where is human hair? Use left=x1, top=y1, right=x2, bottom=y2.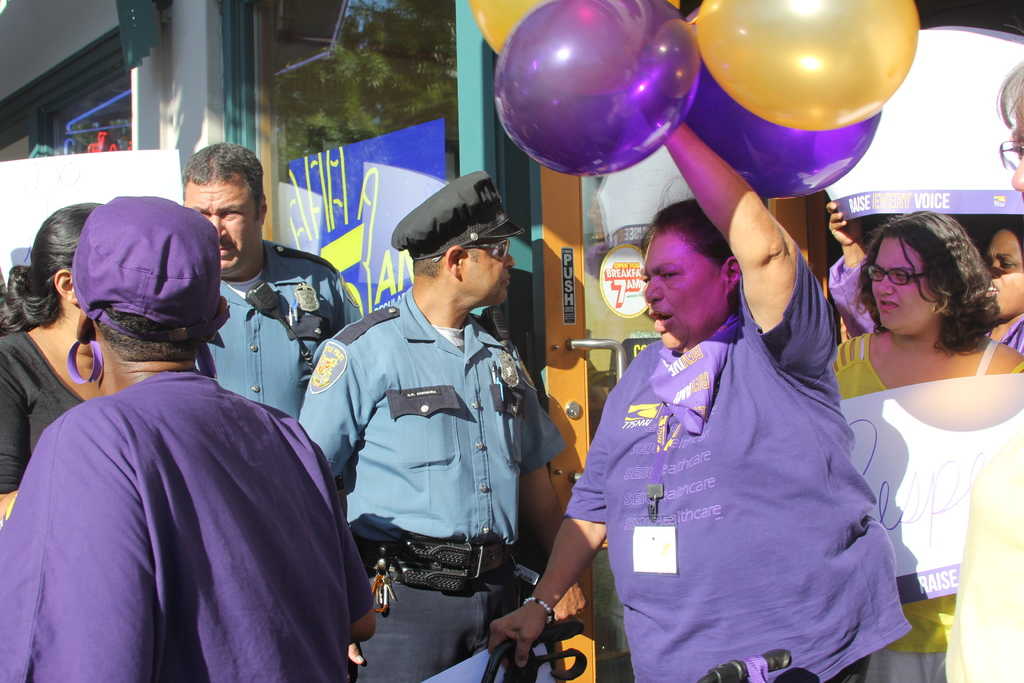
left=997, top=14, right=1023, bottom=131.
